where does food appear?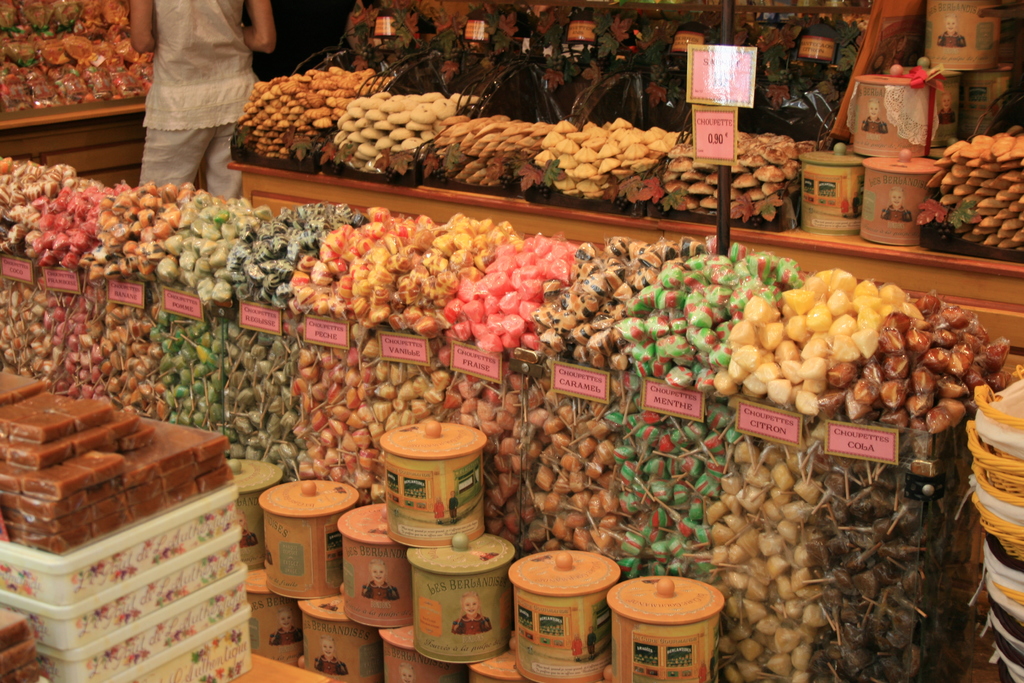
Appears at (x1=333, y1=92, x2=480, y2=173).
